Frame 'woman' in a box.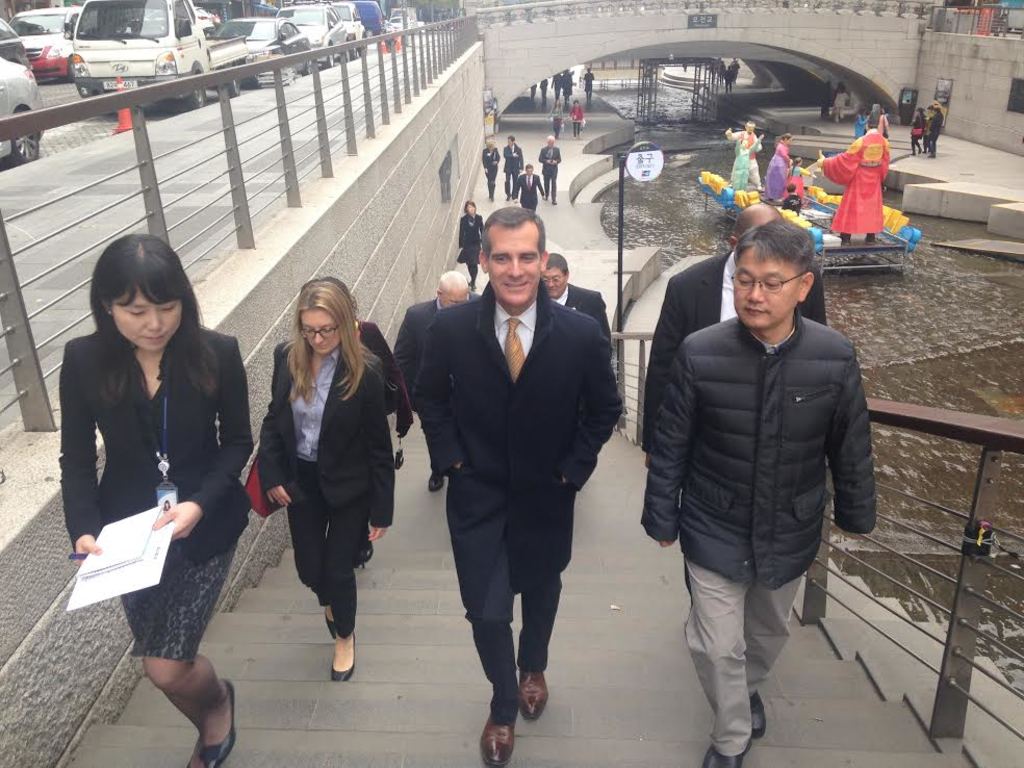
pyautogui.locateOnScreen(759, 131, 792, 208).
